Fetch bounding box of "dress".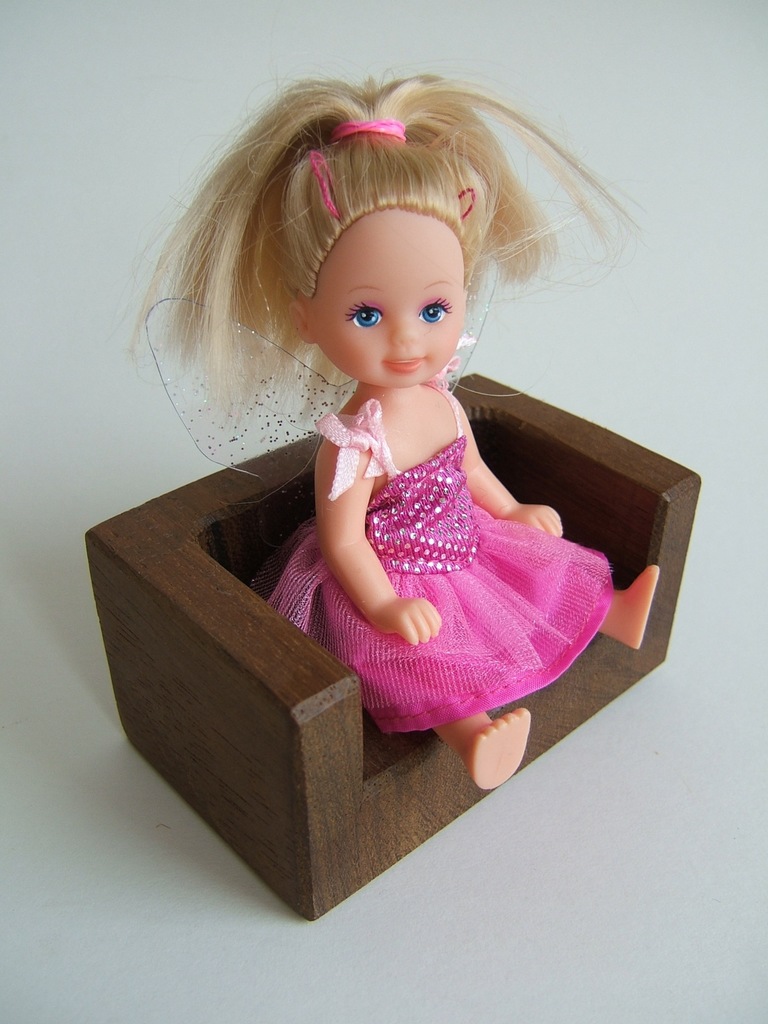
Bbox: select_region(262, 374, 611, 732).
